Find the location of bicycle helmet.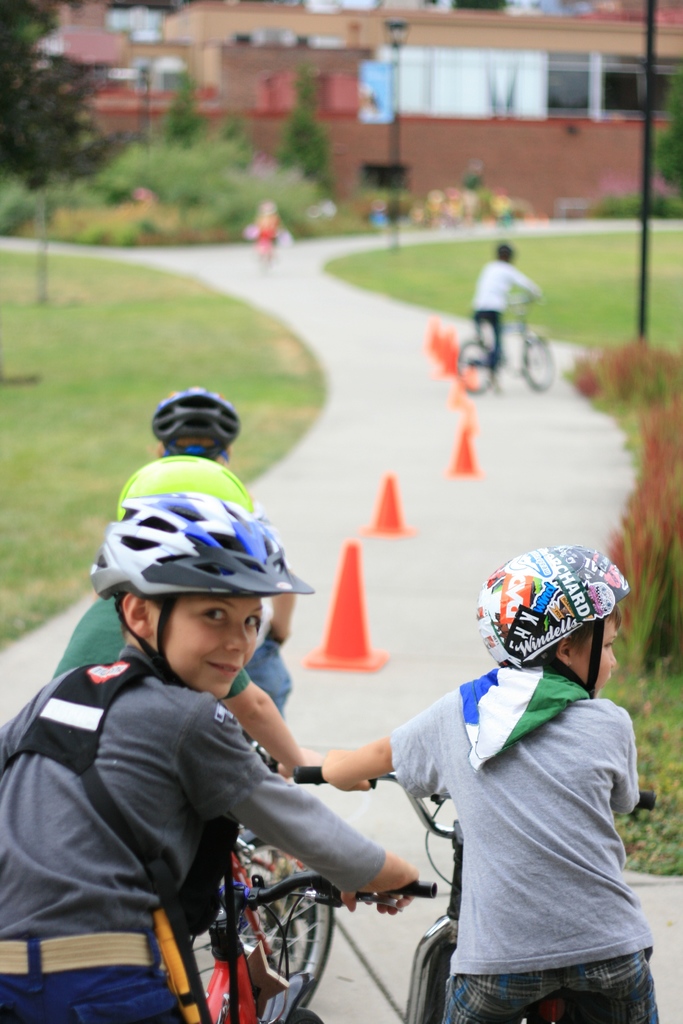
Location: [left=117, top=458, right=252, bottom=510].
